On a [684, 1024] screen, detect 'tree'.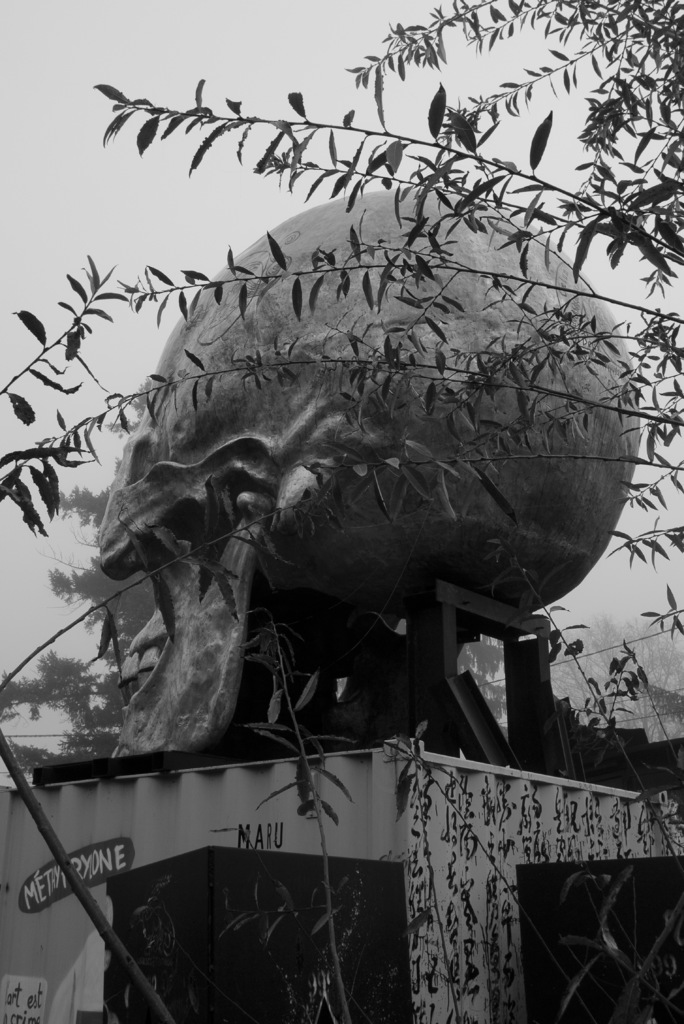
0,0,683,1023.
